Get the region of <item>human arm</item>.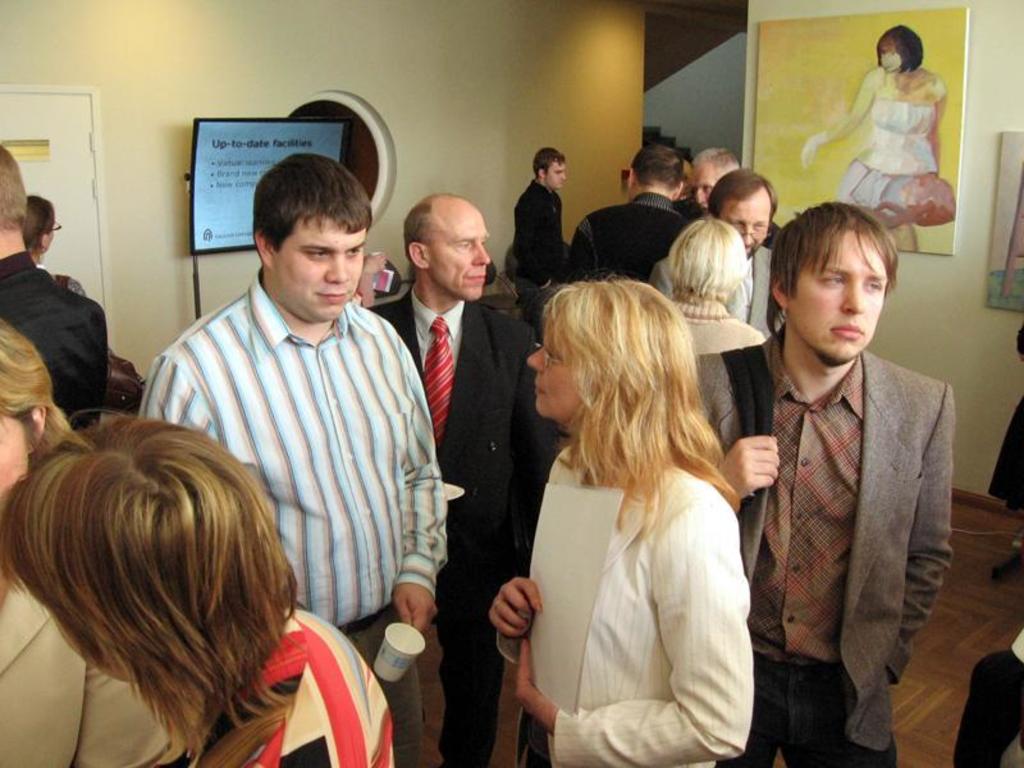
<bbox>483, 570, 541, 644</bbox>.
